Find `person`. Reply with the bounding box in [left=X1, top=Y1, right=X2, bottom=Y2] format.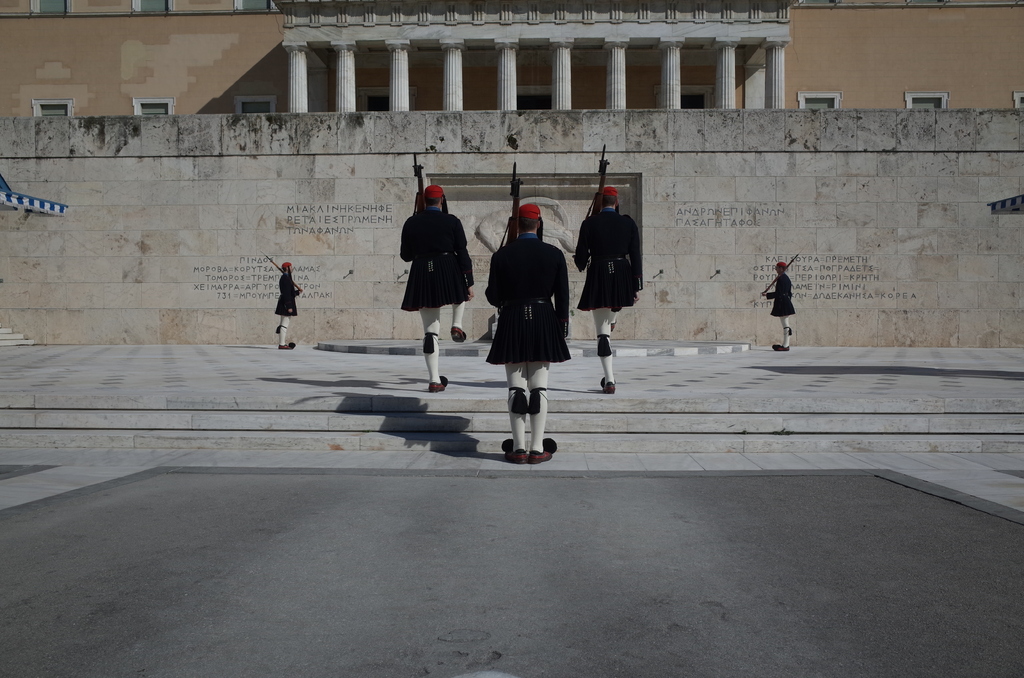
[left=275, top=261, right=304, bottom=349].
